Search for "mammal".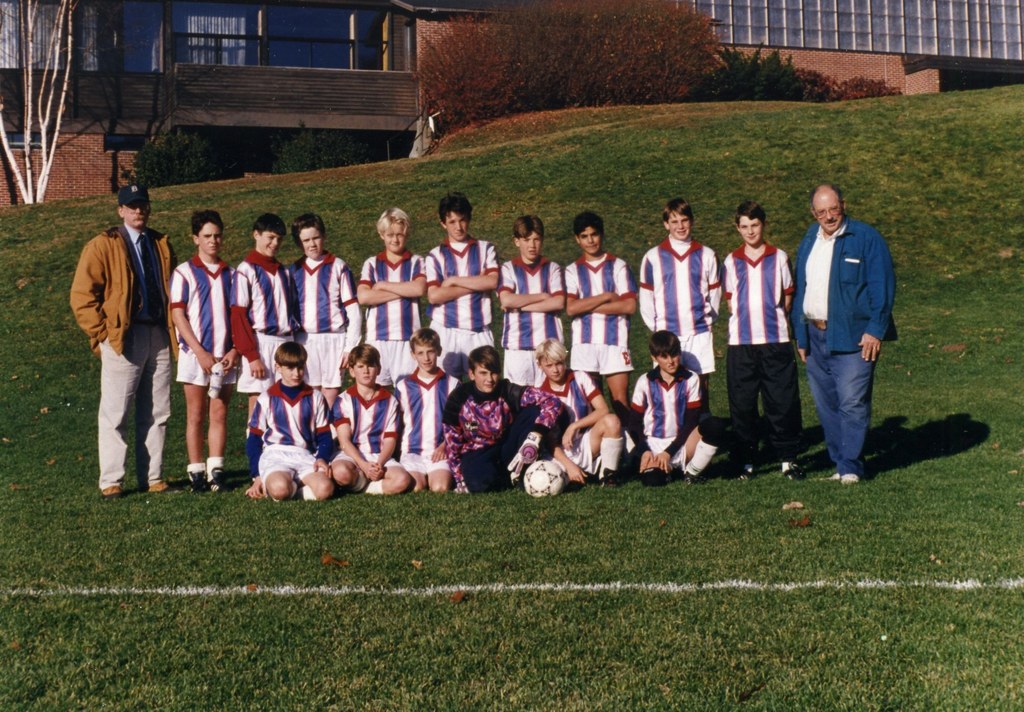
Found at rect(227, 211, 292, 479).
